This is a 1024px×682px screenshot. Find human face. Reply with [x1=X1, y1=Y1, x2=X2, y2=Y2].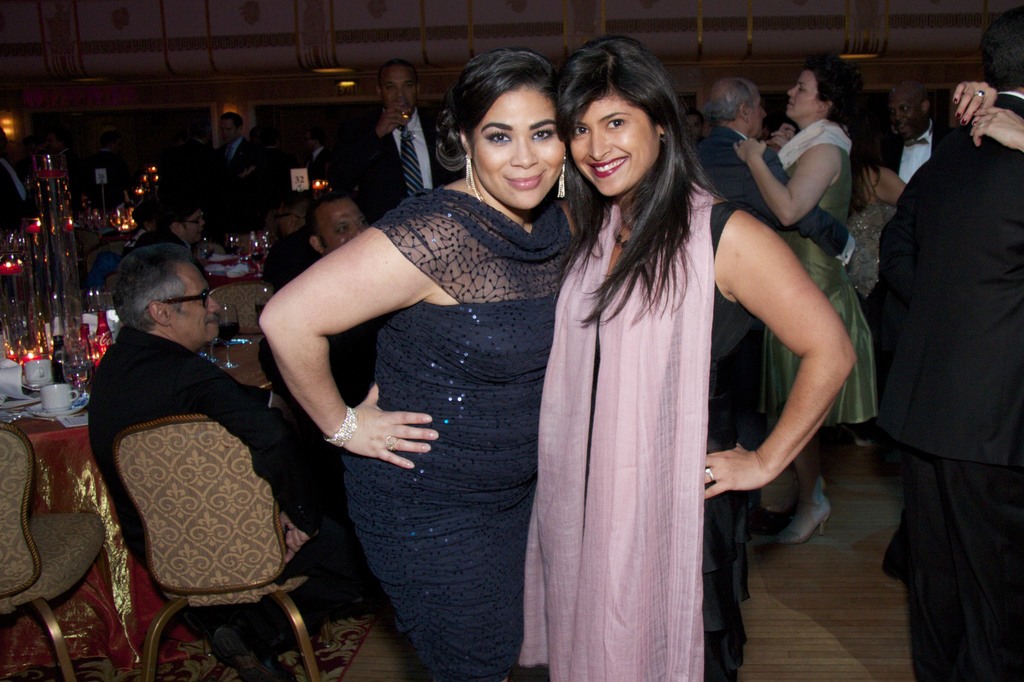
[x1=892, y1=93, x2=918, y2=133].
